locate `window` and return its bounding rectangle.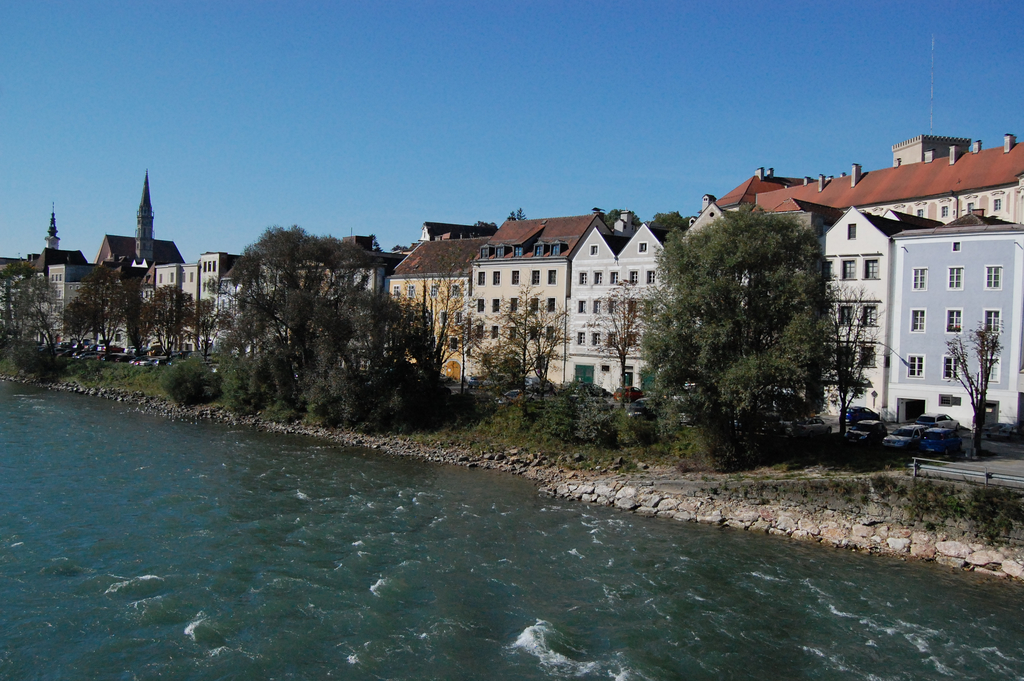
(x1=909, y1=309, x2=925, y2=332).
